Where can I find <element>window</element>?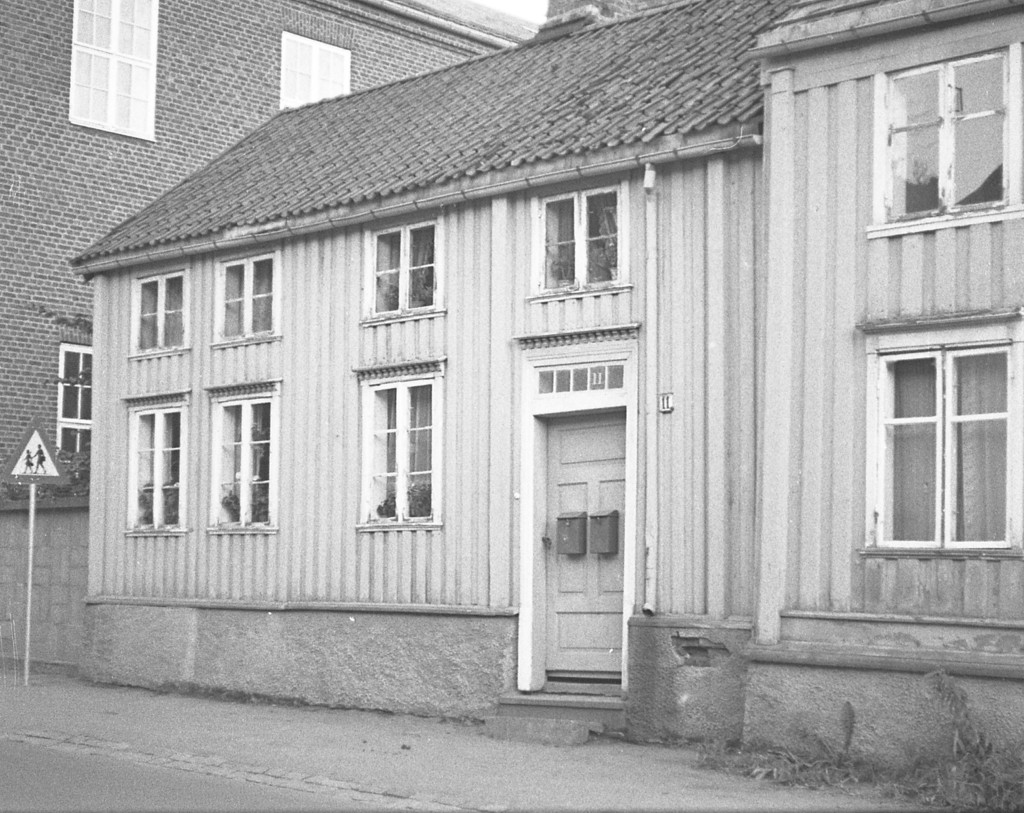
You can find it at 852, 301, 1023, 555.
